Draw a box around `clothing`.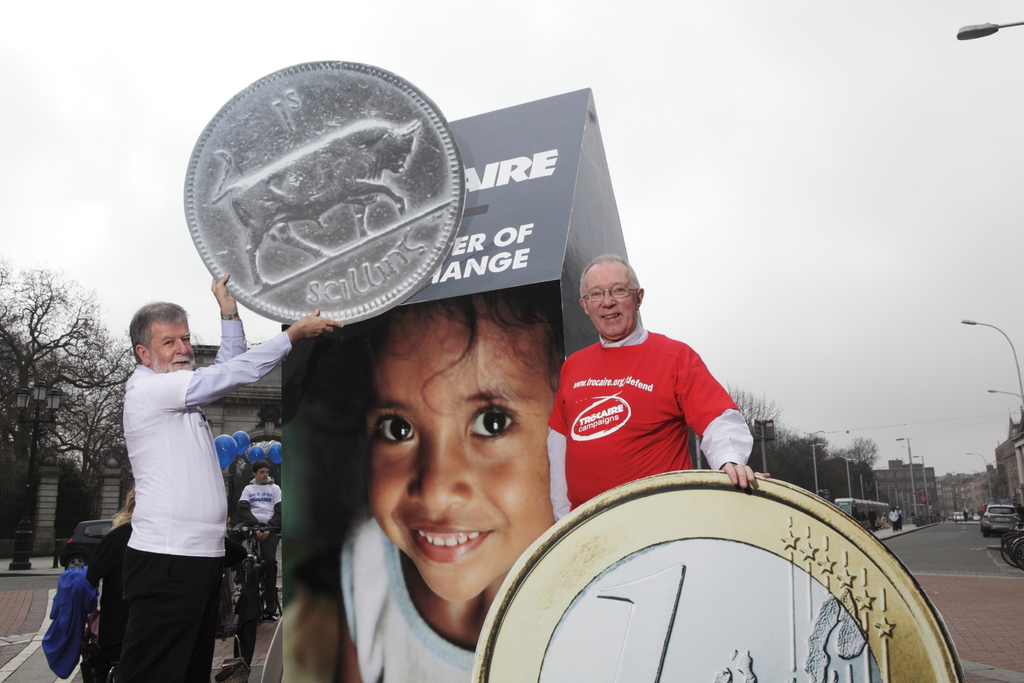
(115,320,301,682).
